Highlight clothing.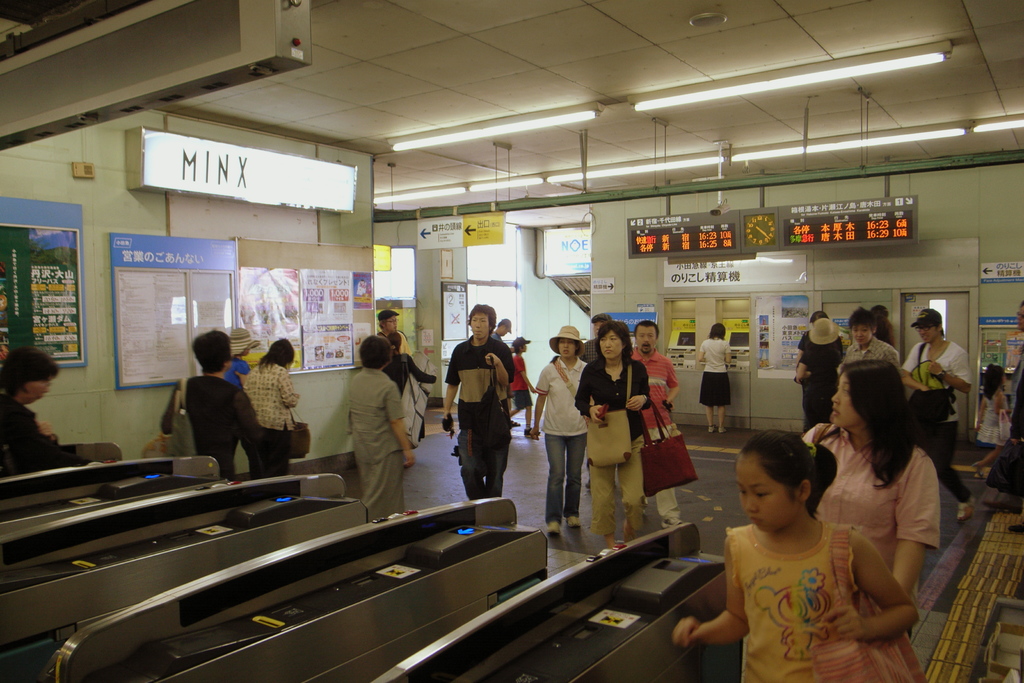
Highlighted region: box=[699, 329, 736, 411].
